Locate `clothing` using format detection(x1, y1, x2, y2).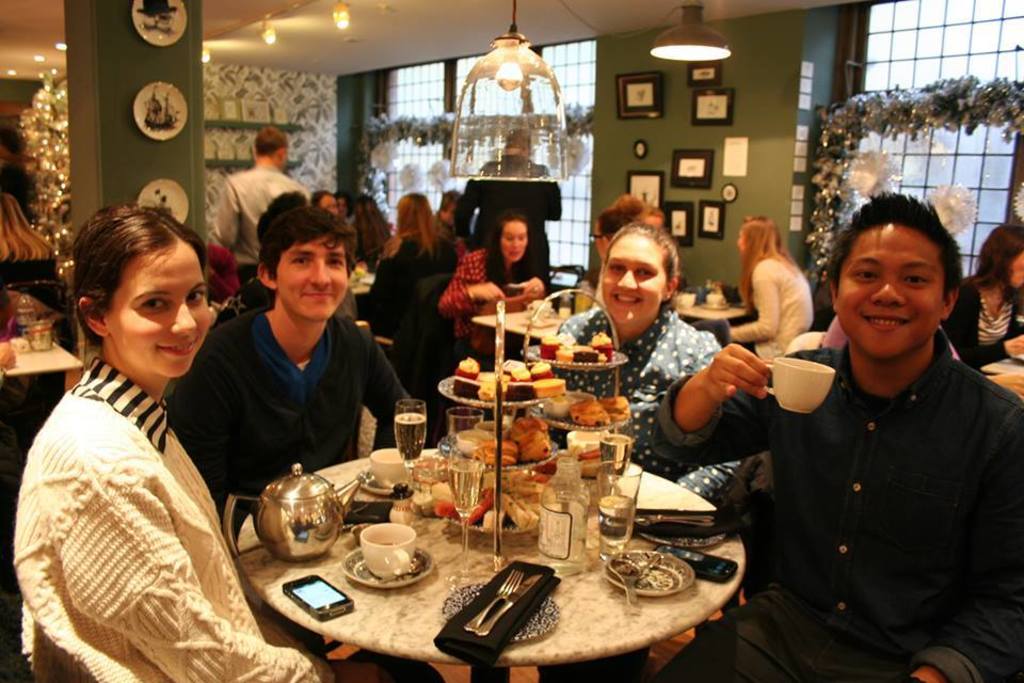
detection(211, 169, 307, 279).
